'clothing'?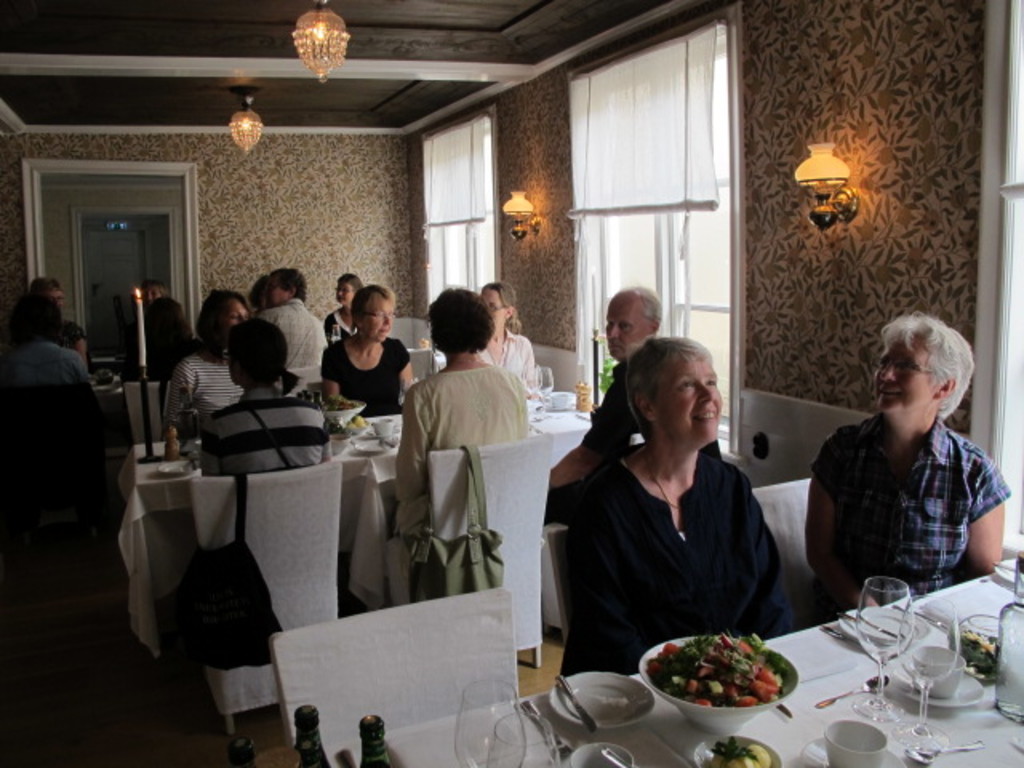
[325, 309, 350, 334]
